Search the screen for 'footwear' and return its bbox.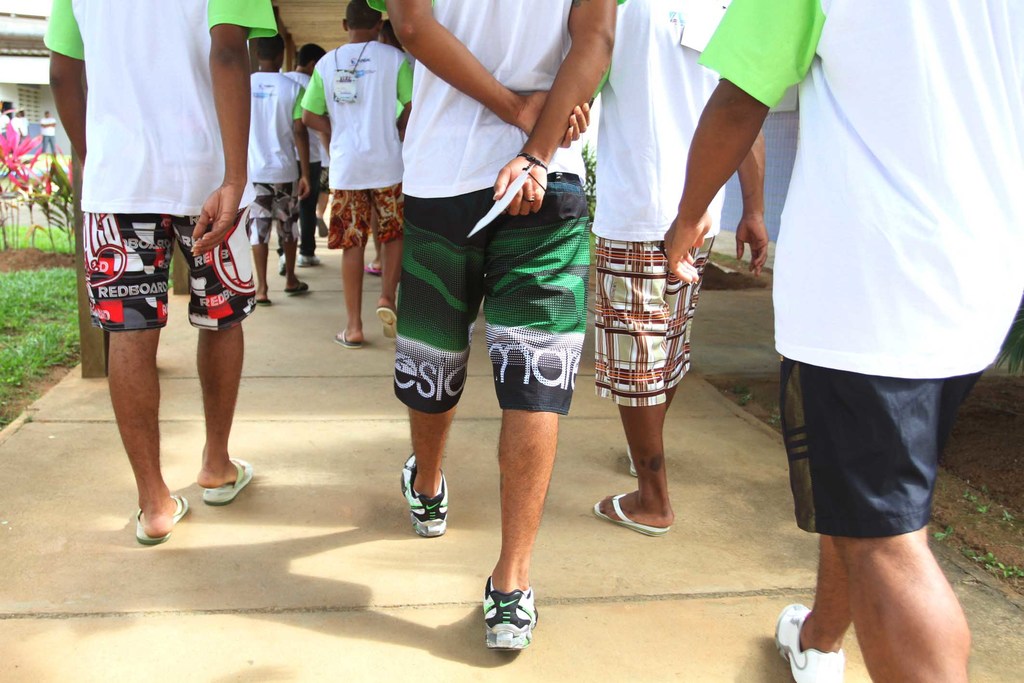
Found: {"x1": 628, "y1": 441, "x2": 638, "y2": 477}.
